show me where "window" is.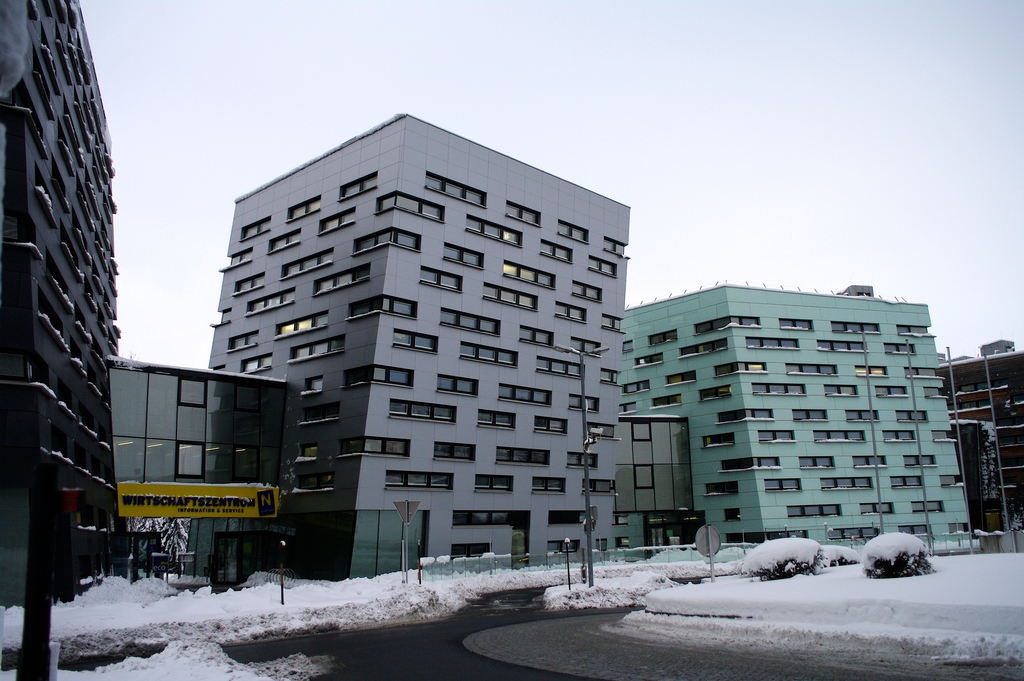
"window" is at box(264, 229, 299, 250).
